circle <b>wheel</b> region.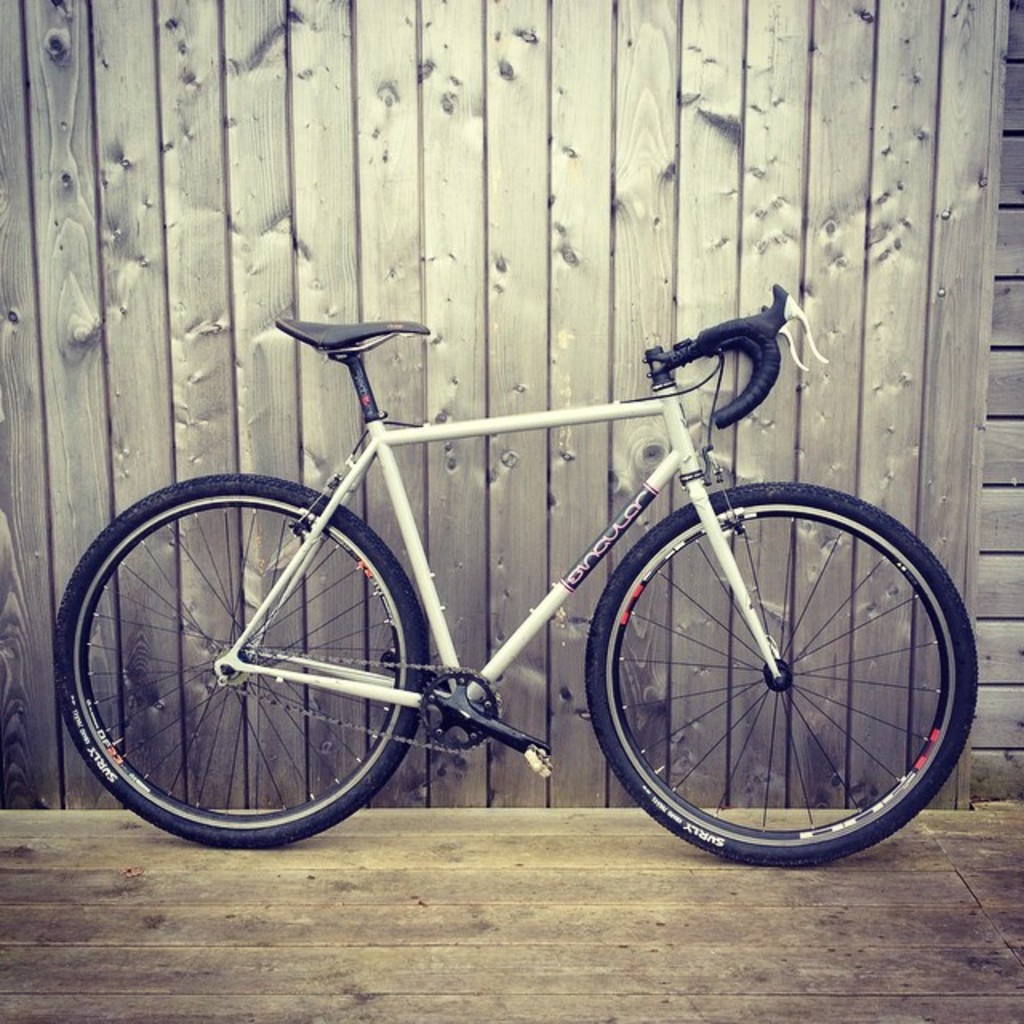
Region: x1=590 y1=475 x2=982 y2=866.
